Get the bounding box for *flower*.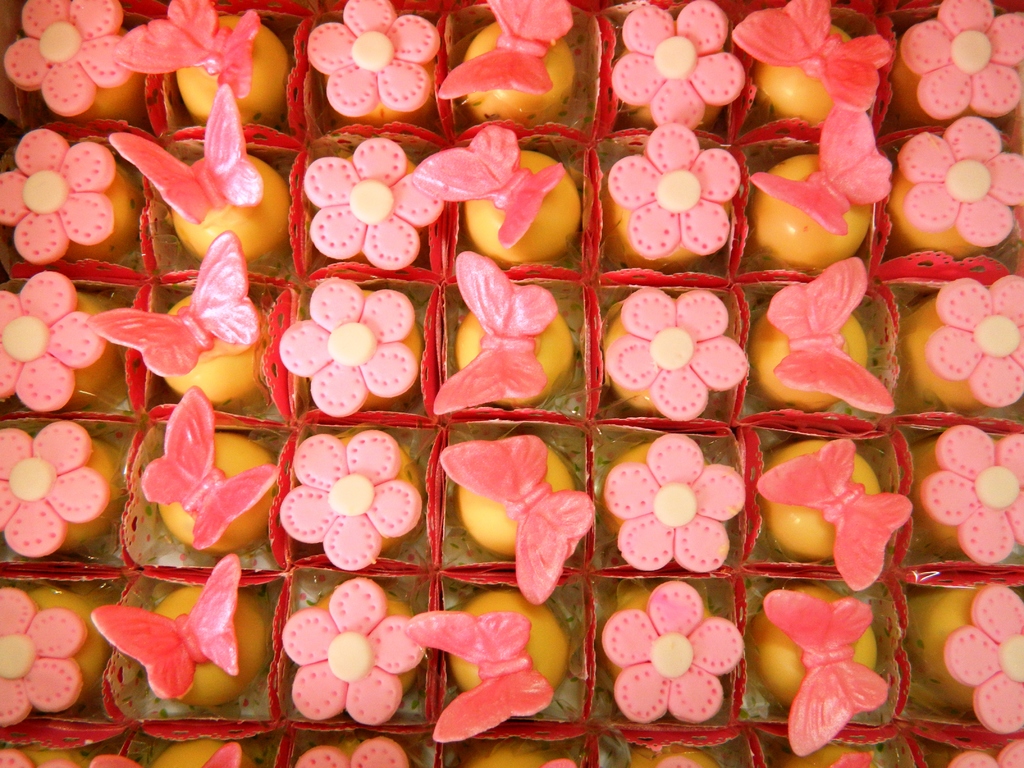
l=607, t=120, r=741, b=262.
